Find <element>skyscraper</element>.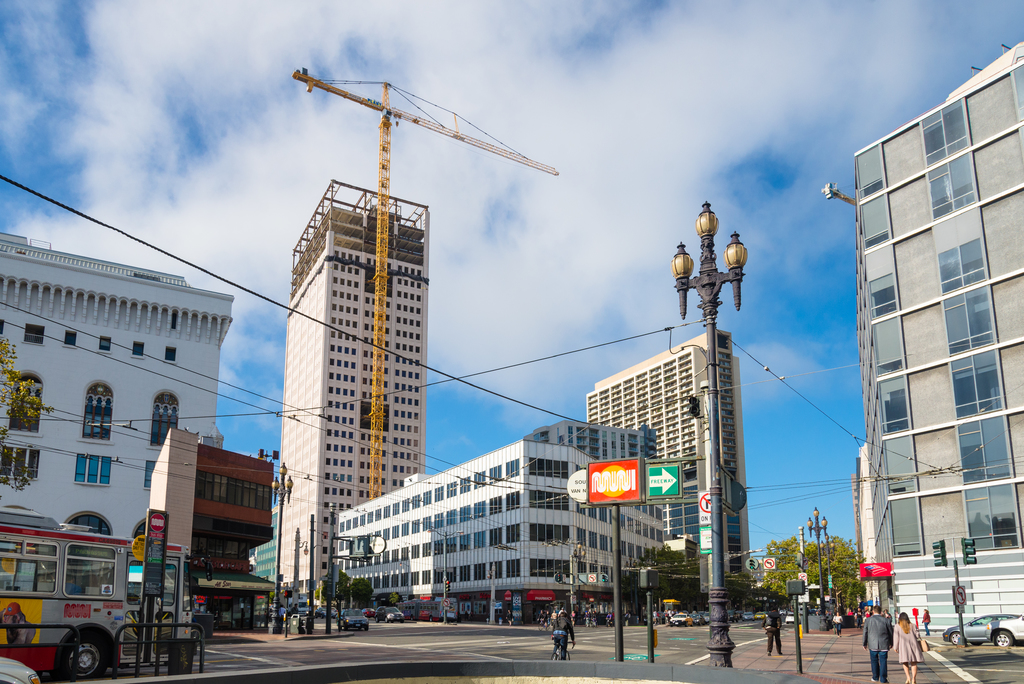
273, 173, 425, 586.
